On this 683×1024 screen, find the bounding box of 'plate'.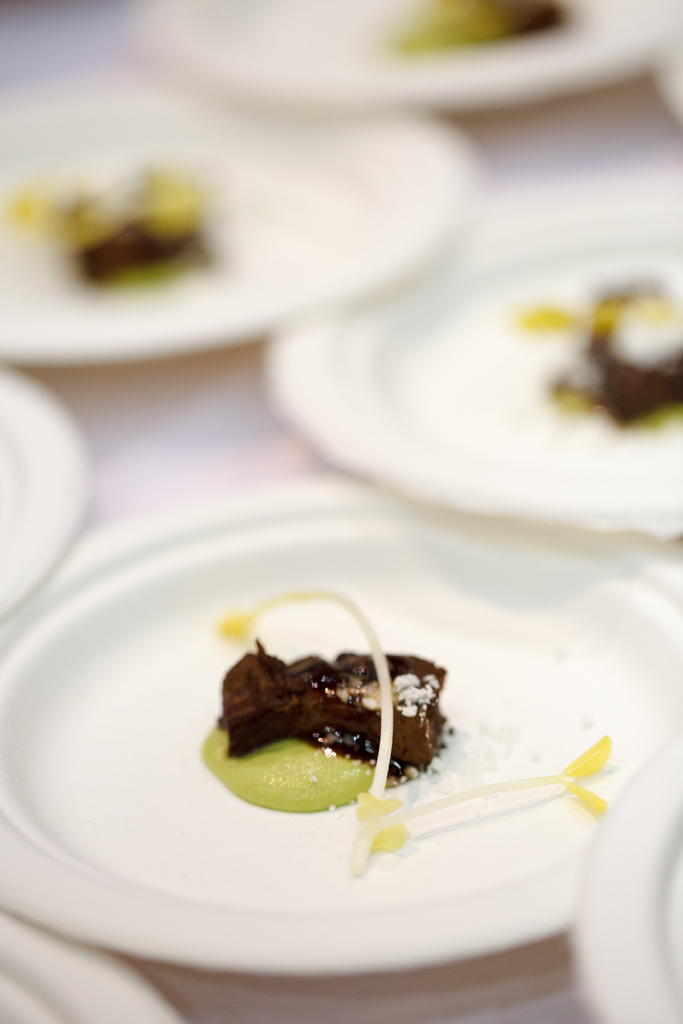
Bounding box: crop(119, 0, 682, 124).
